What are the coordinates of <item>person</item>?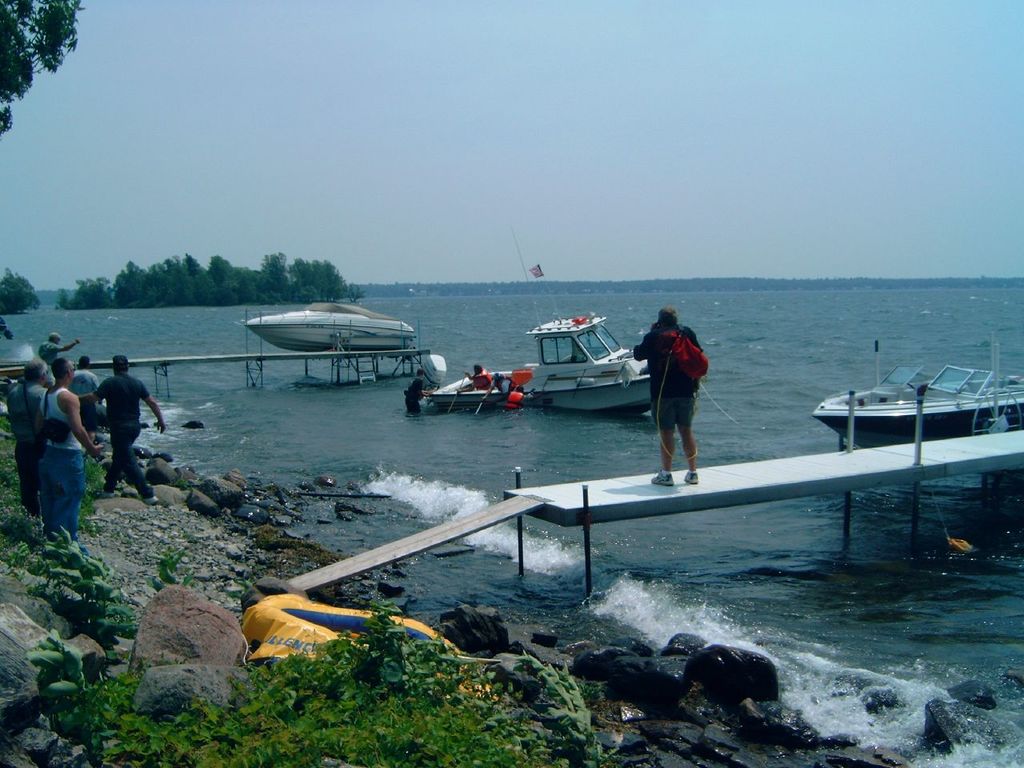
crop(458, 364, 490, 393).
